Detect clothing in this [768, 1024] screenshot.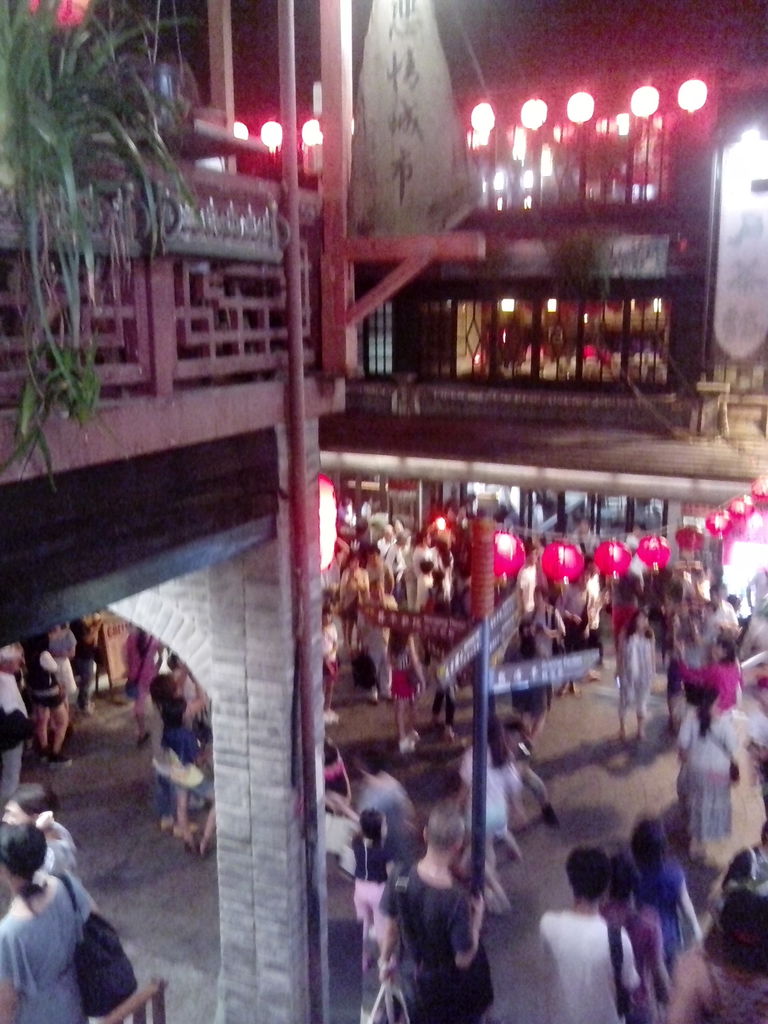
Detection: select_region(120, 627, 172, 711).
